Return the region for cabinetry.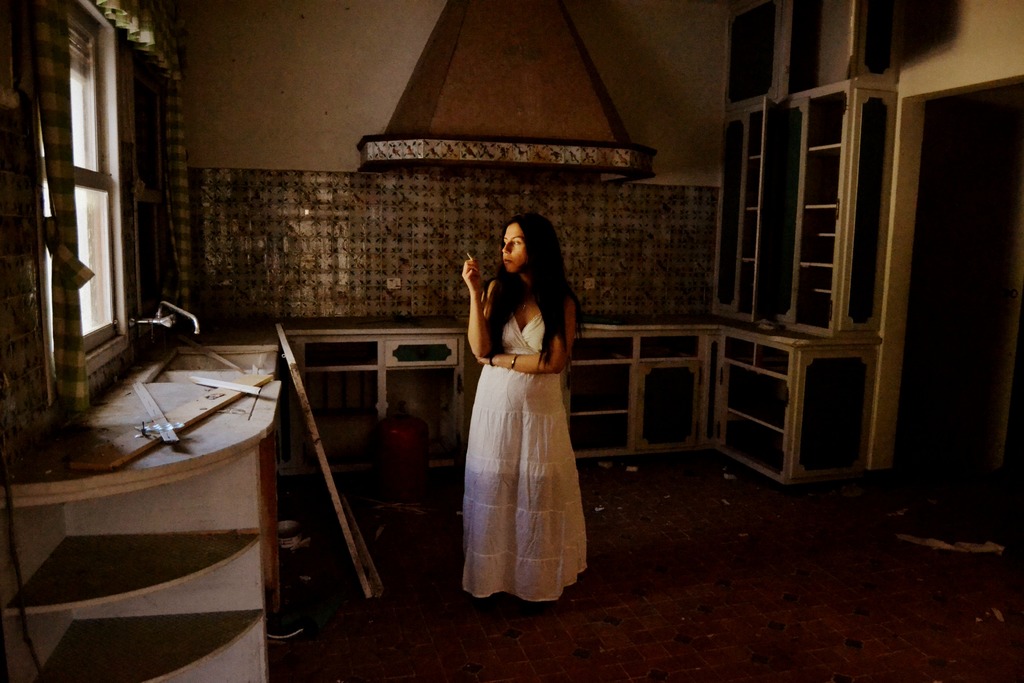
{"x1": 855, "y1": 0, "x2": 905, "y2": 88}.
